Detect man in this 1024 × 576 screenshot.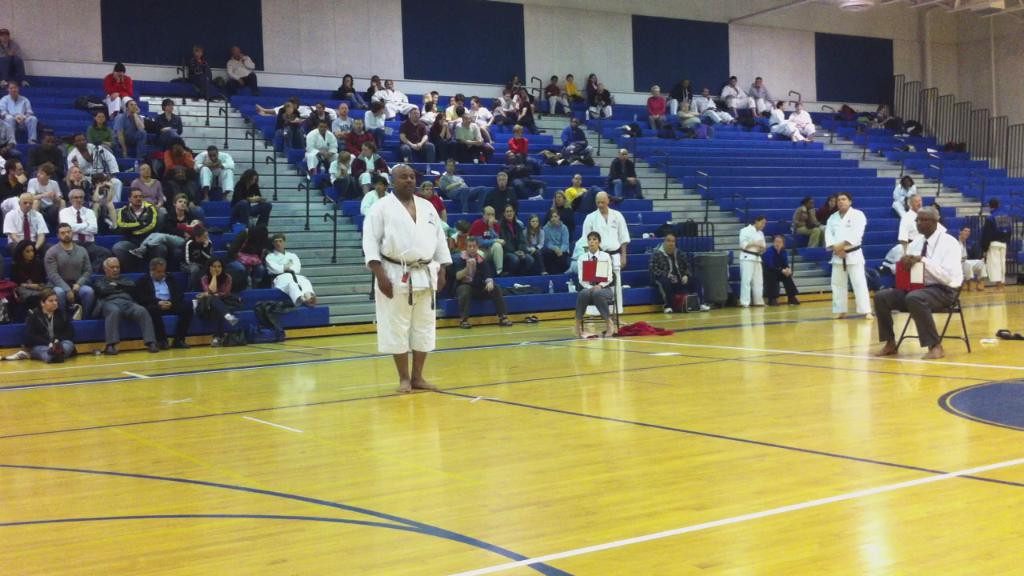
Detection: x1=722 y1=75 x2=753 y2=118.
